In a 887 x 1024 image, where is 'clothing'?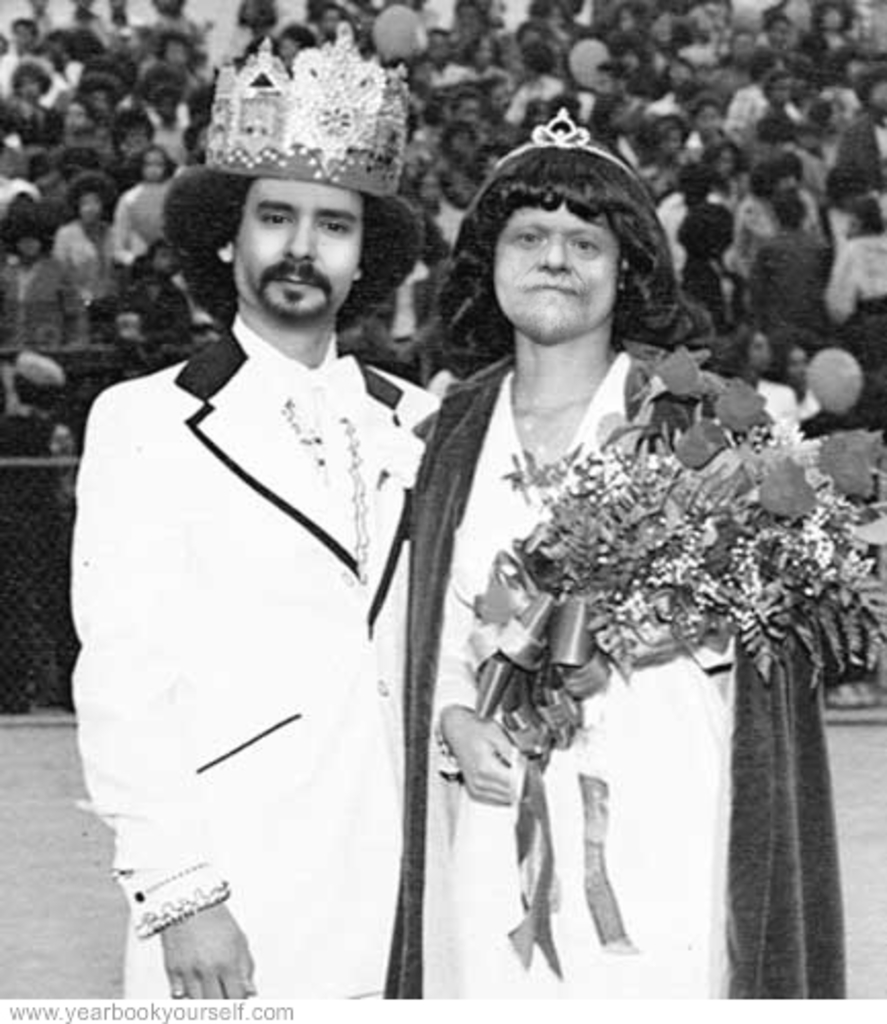
left=59, top=303, right=463, bottom=1010.
